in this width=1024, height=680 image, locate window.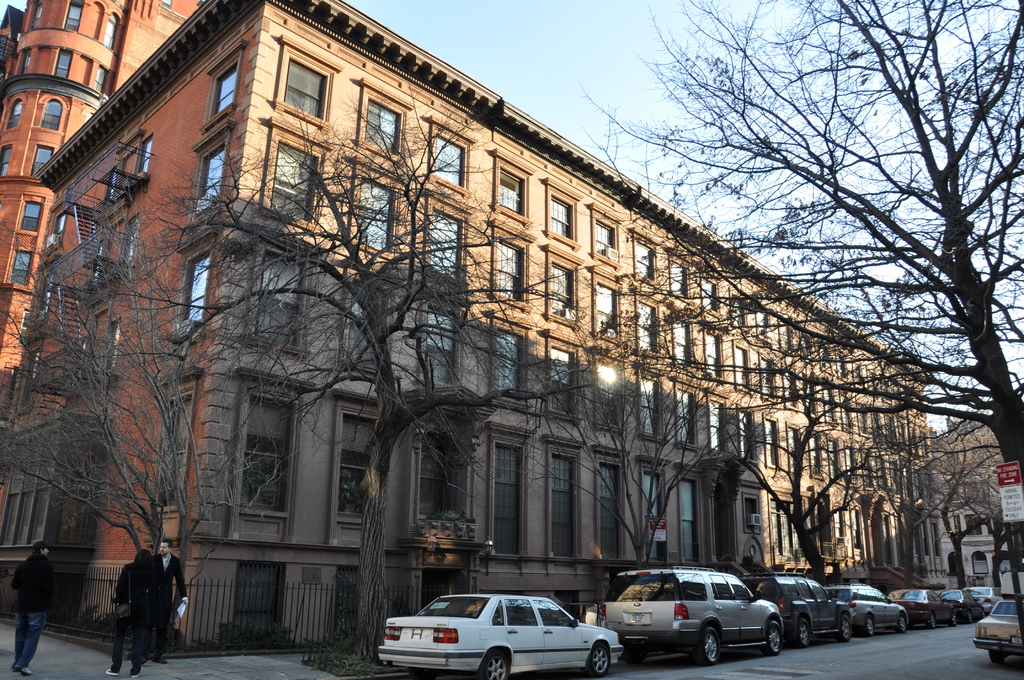
Bounding box: <bbox>708, 401, 717, 444</bbox>.
